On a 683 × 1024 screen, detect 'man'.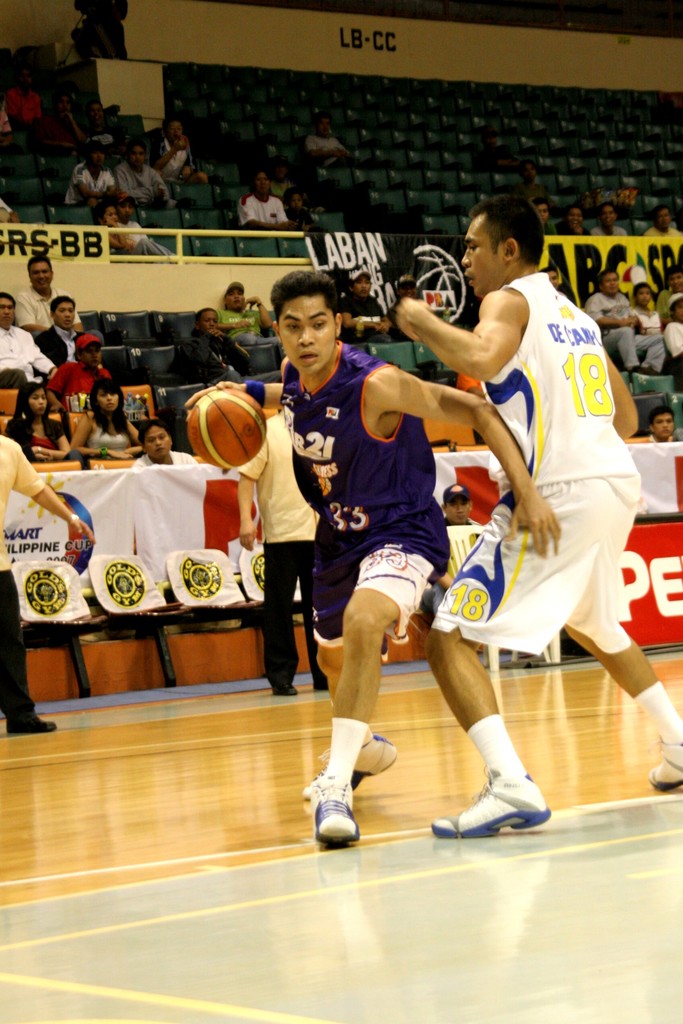
[x1=588, y1=204, x2=625, y2=239].
